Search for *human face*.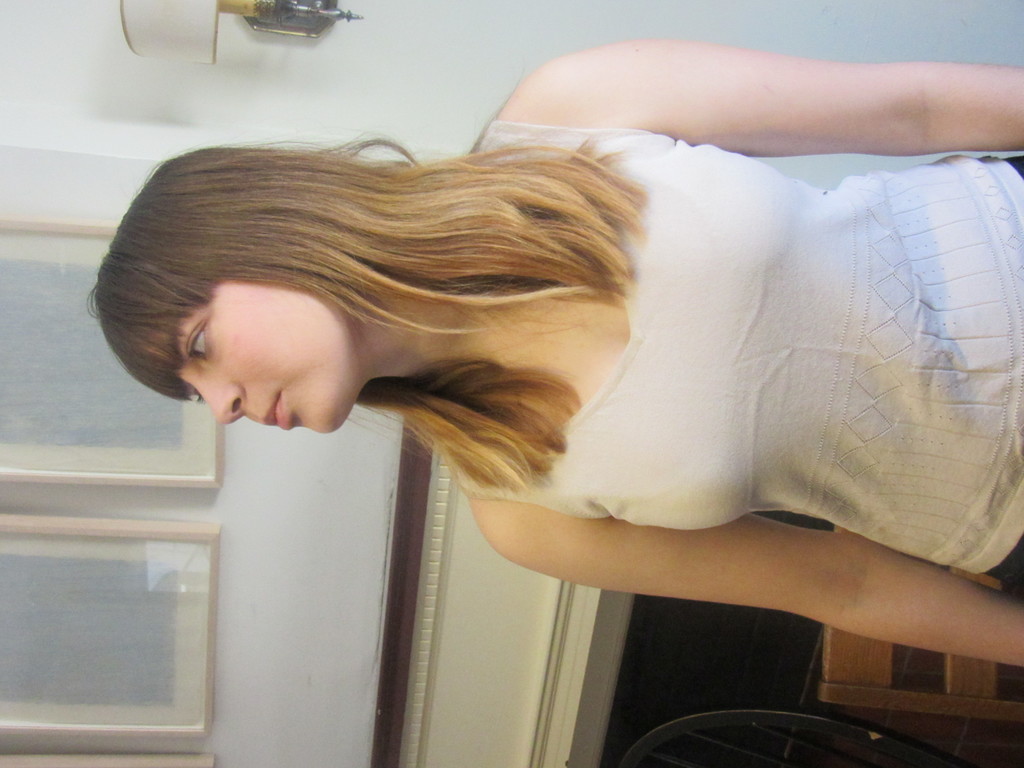
Found at BBox(124, 267, 361, 436).
